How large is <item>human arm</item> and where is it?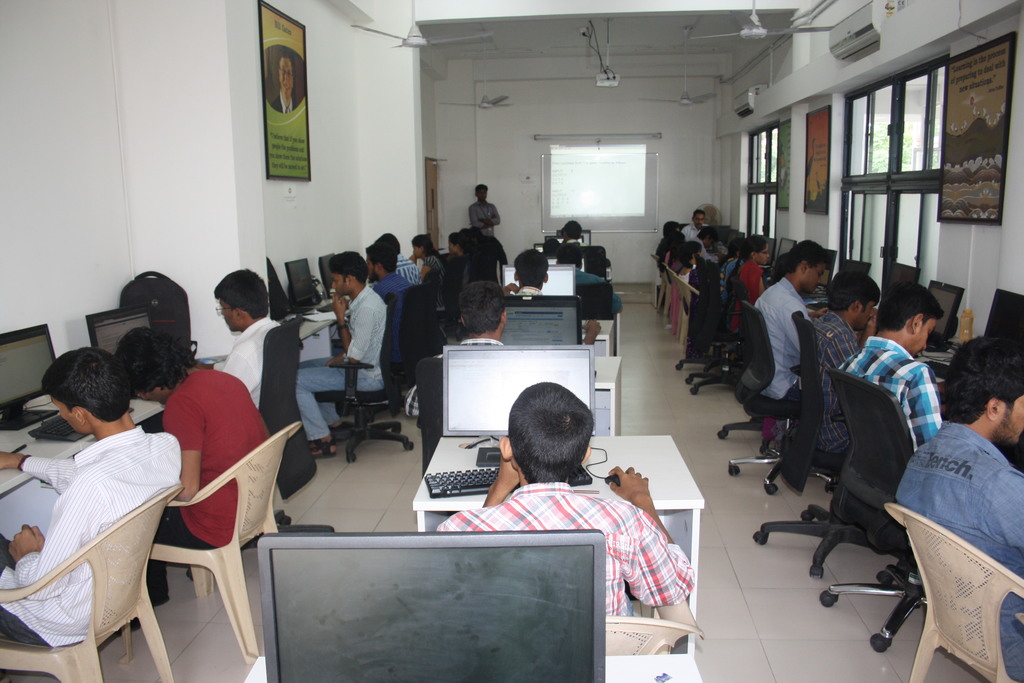
Bounding box: <bbox>326, 292, 374, 362</bbox>.
